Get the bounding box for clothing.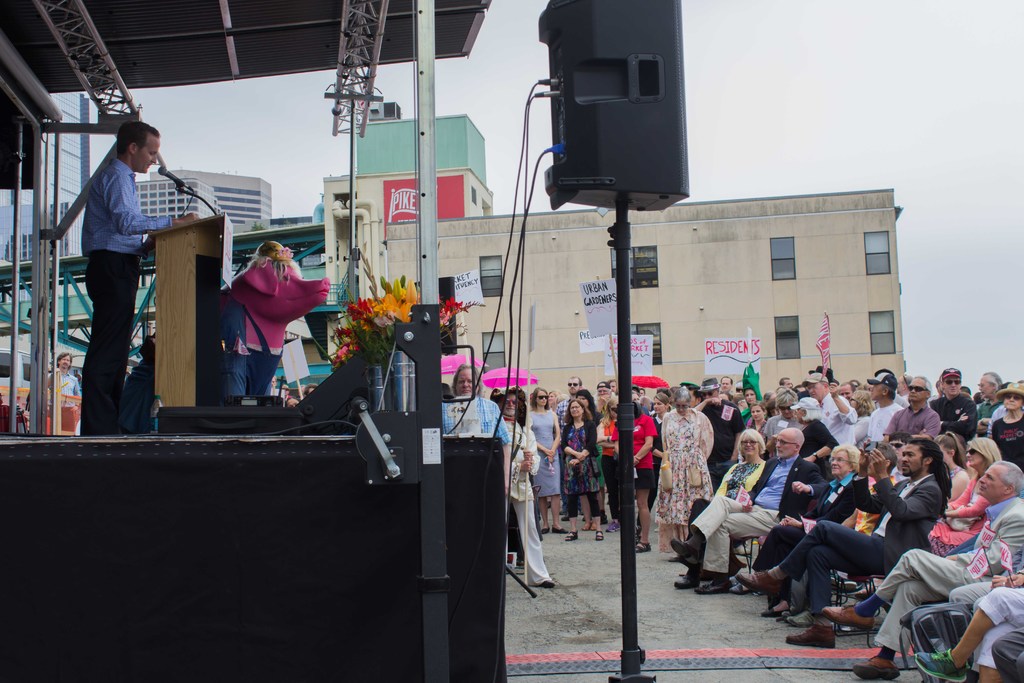
<box>881,402,938,440</box>.
